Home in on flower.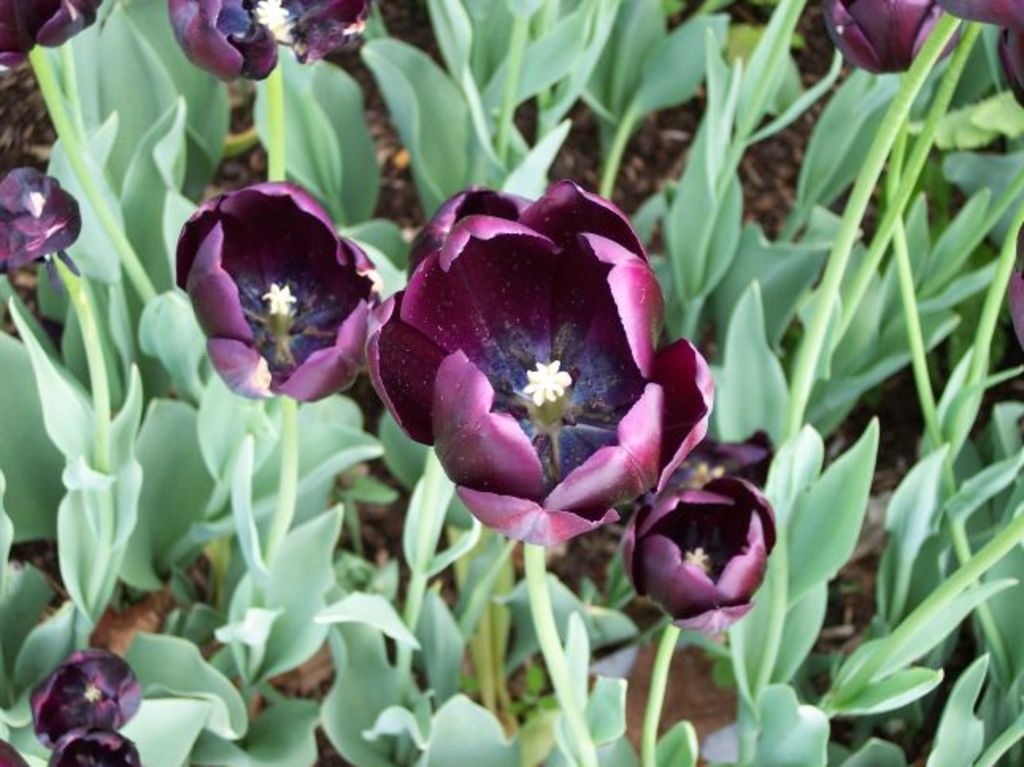
Homed in at region(826, 0, 934, 73).
